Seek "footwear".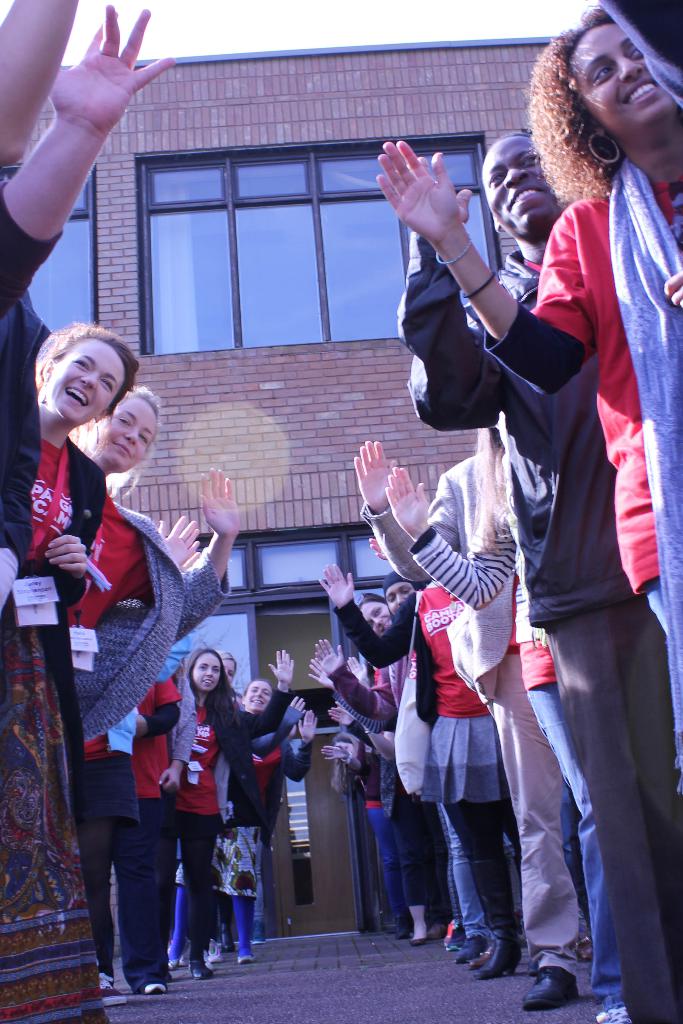
box(188, 965, 214, 980).
